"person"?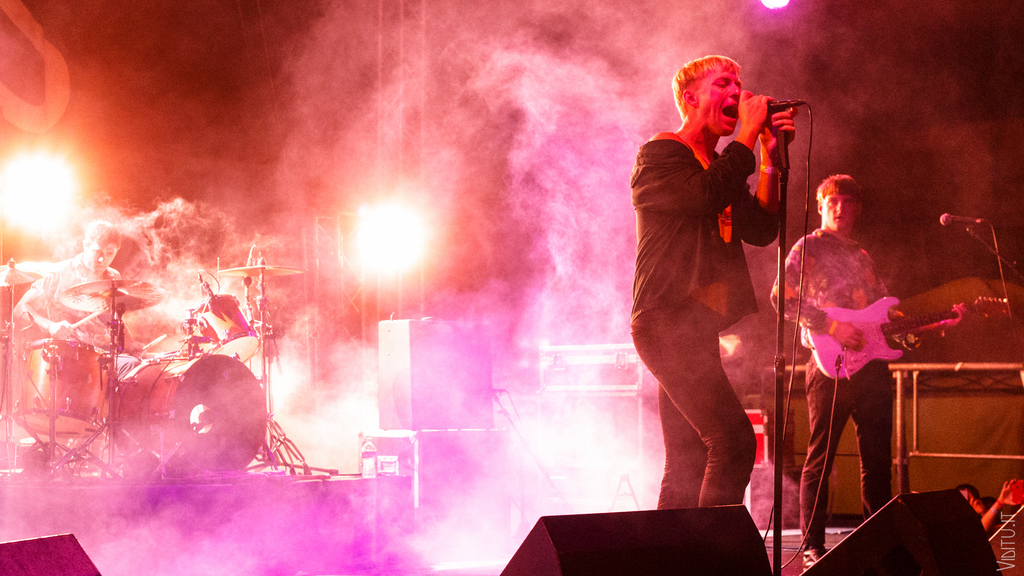
<region>628, 49, 800, 531</region>
